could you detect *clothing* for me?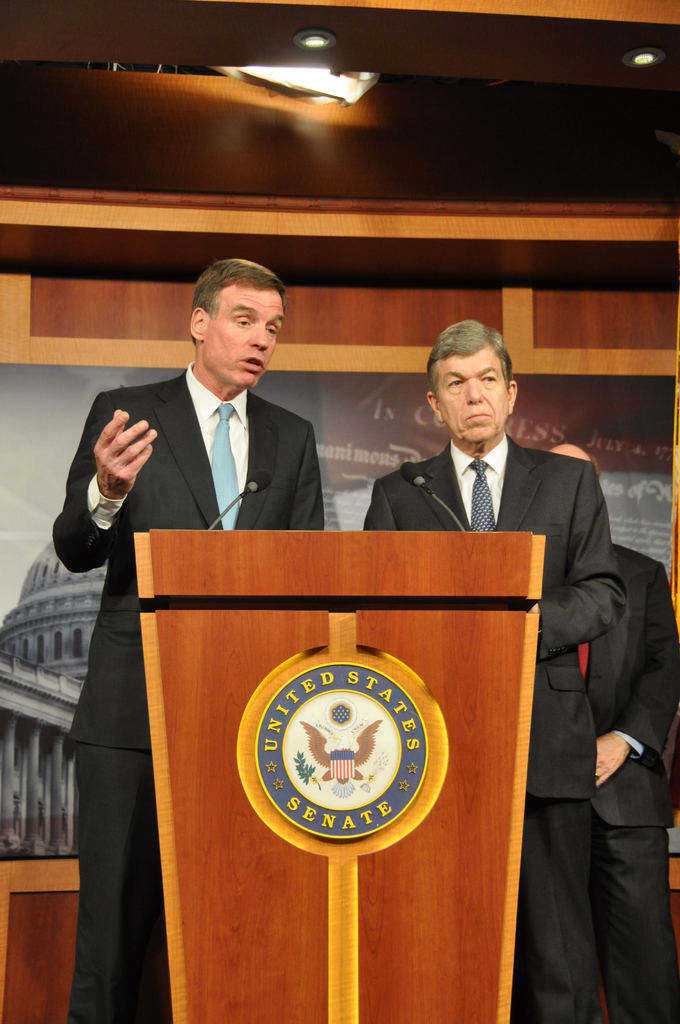
Detection result: box(364, 431, 620, 1011).
